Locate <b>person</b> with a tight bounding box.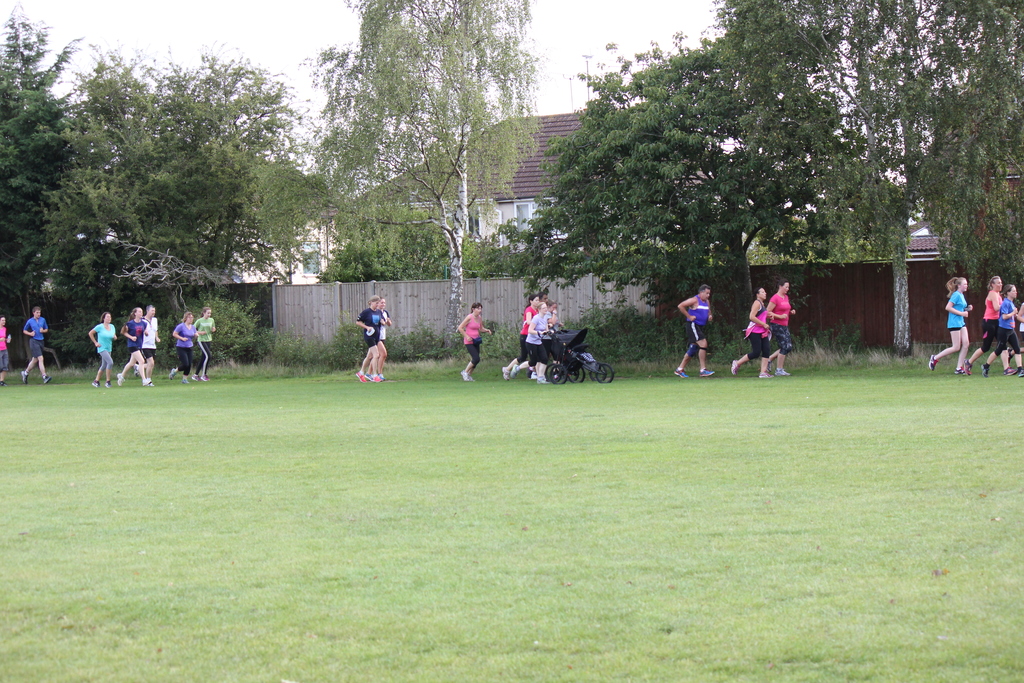
(86,313,122,377).
